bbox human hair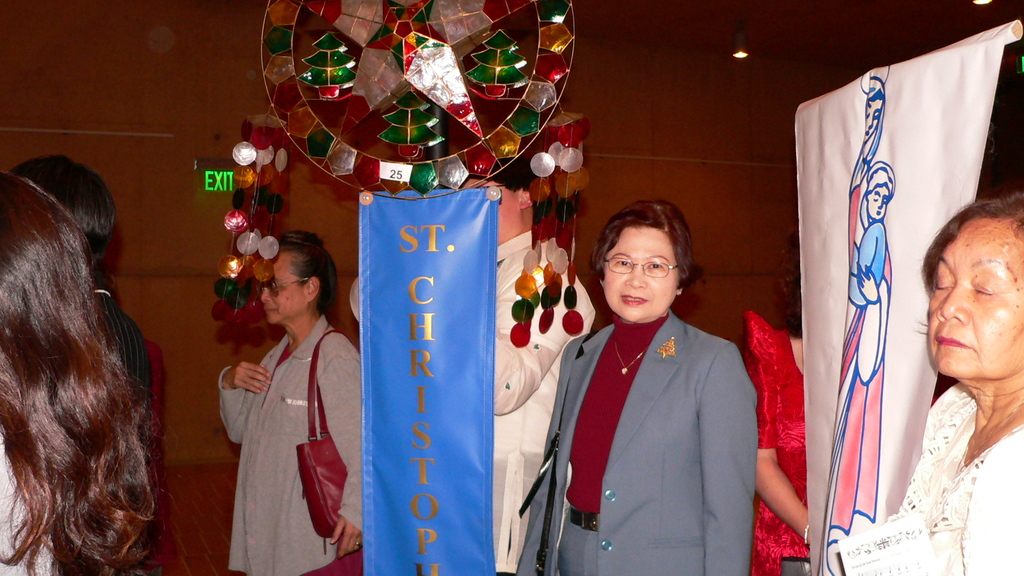
{"left": 442, "top": 151, "right": 556, "bottom": 226}
